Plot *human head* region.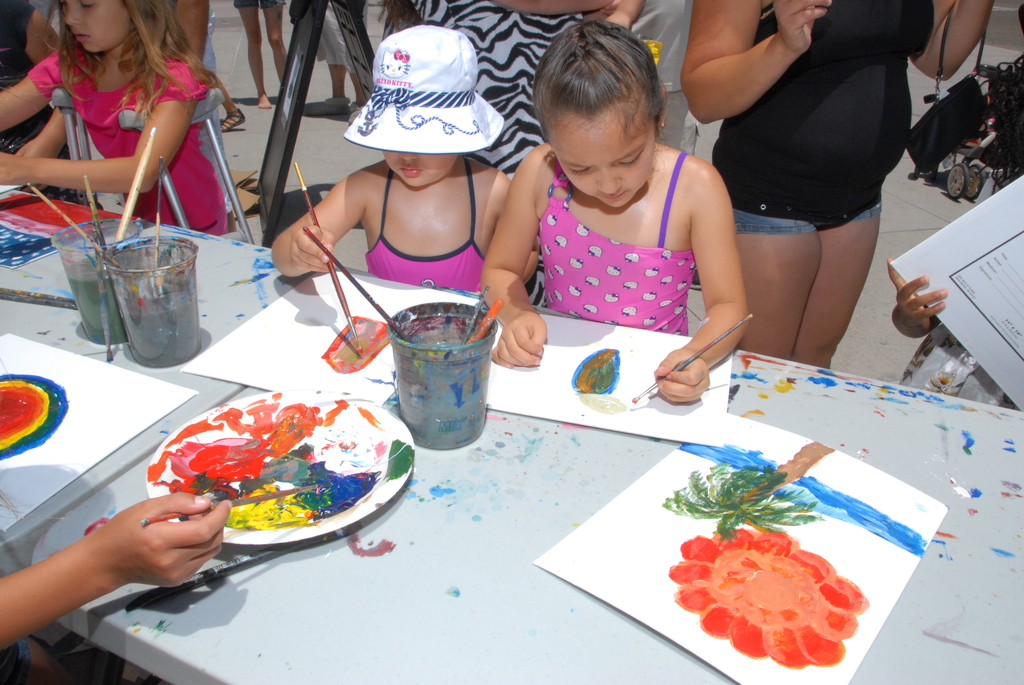
Plotted at [left=530, top=24, right=676, bottom=206].
